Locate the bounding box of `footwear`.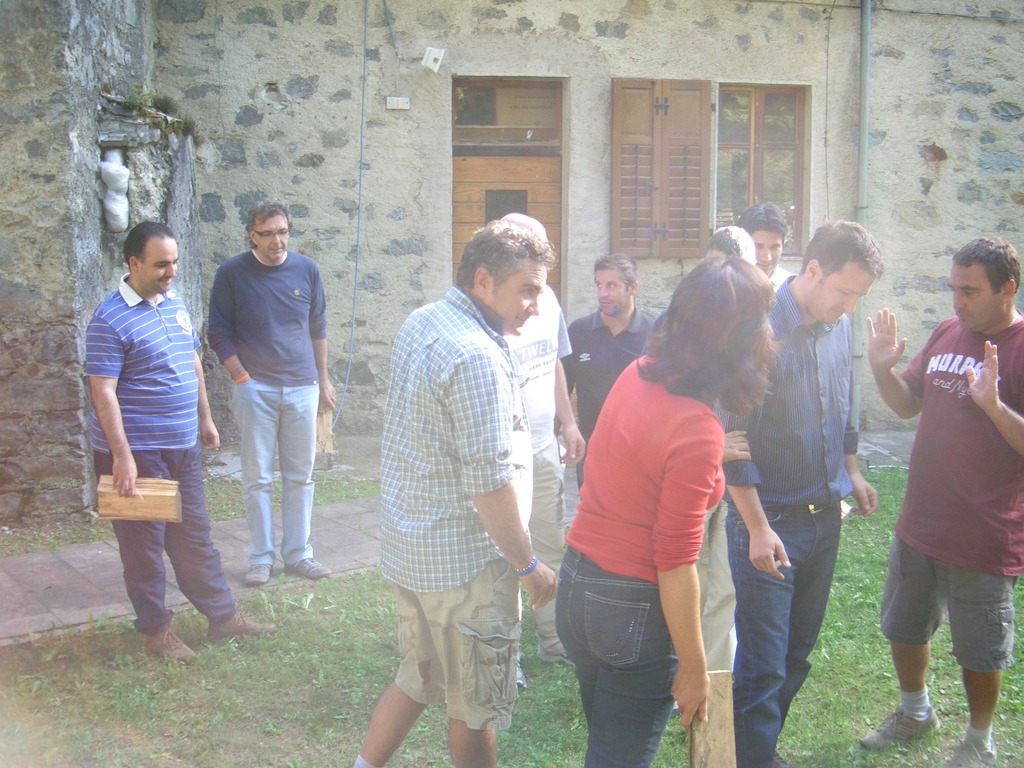
Bounding box: detection(517, 658, 527, 690).
